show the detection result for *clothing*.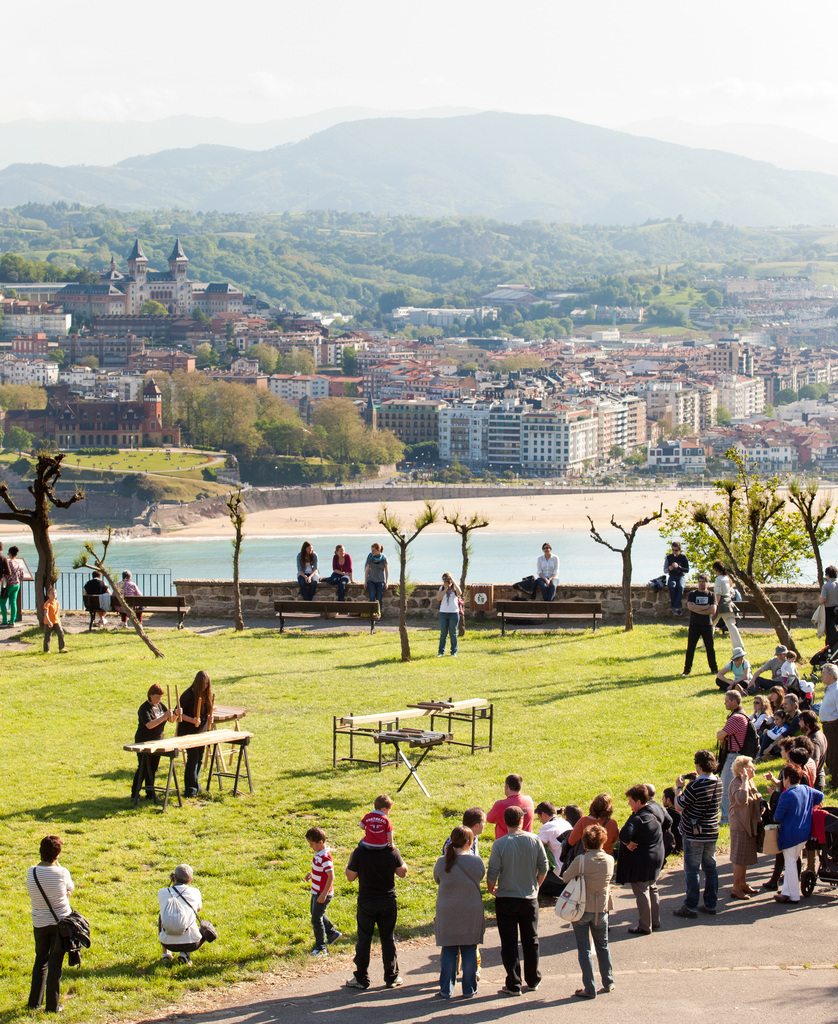
box=[721, 705, 766, 764].
